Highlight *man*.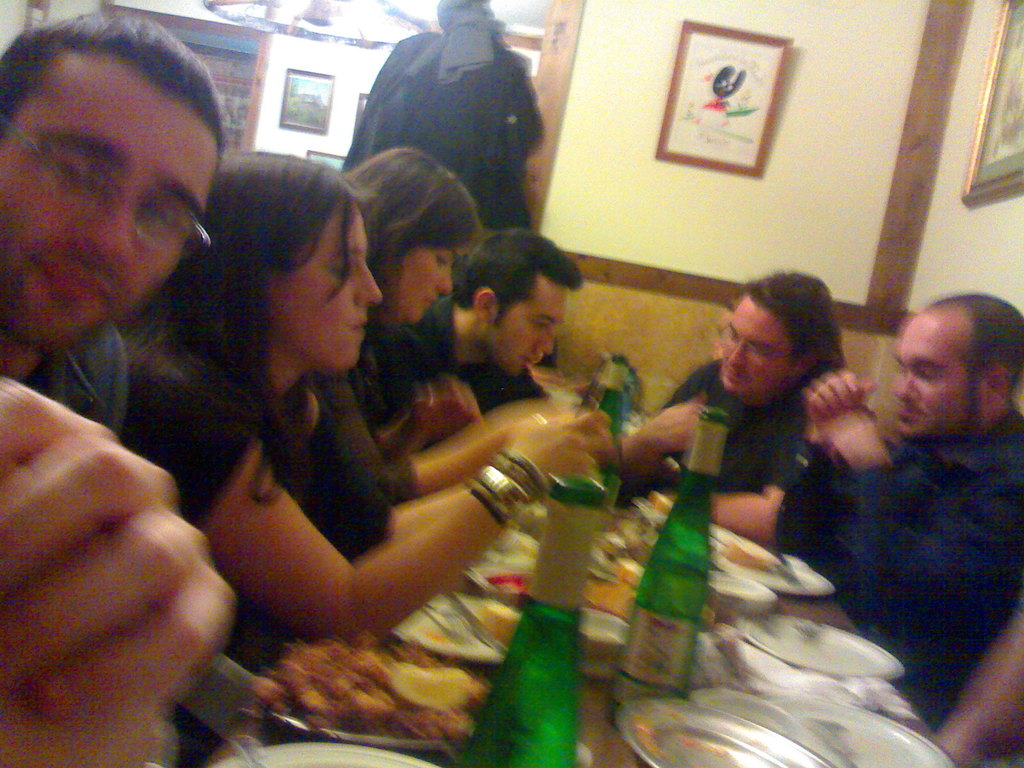
Highlighted region: region(403, 228, 587, 420).
